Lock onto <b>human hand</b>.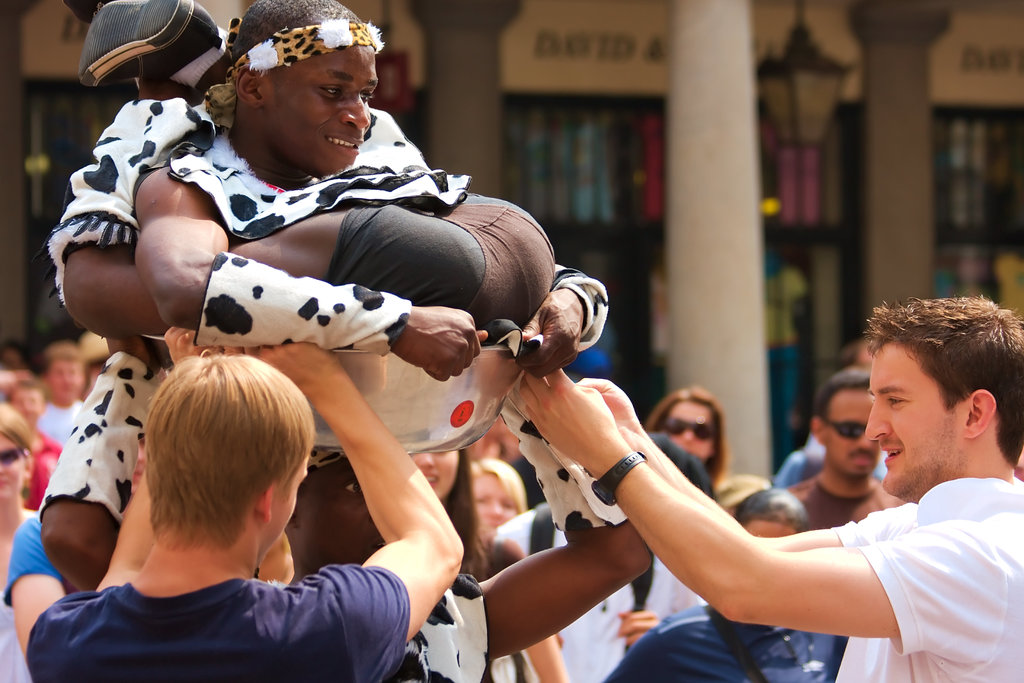
Locked: bbox(163, 329, 239, 364).
